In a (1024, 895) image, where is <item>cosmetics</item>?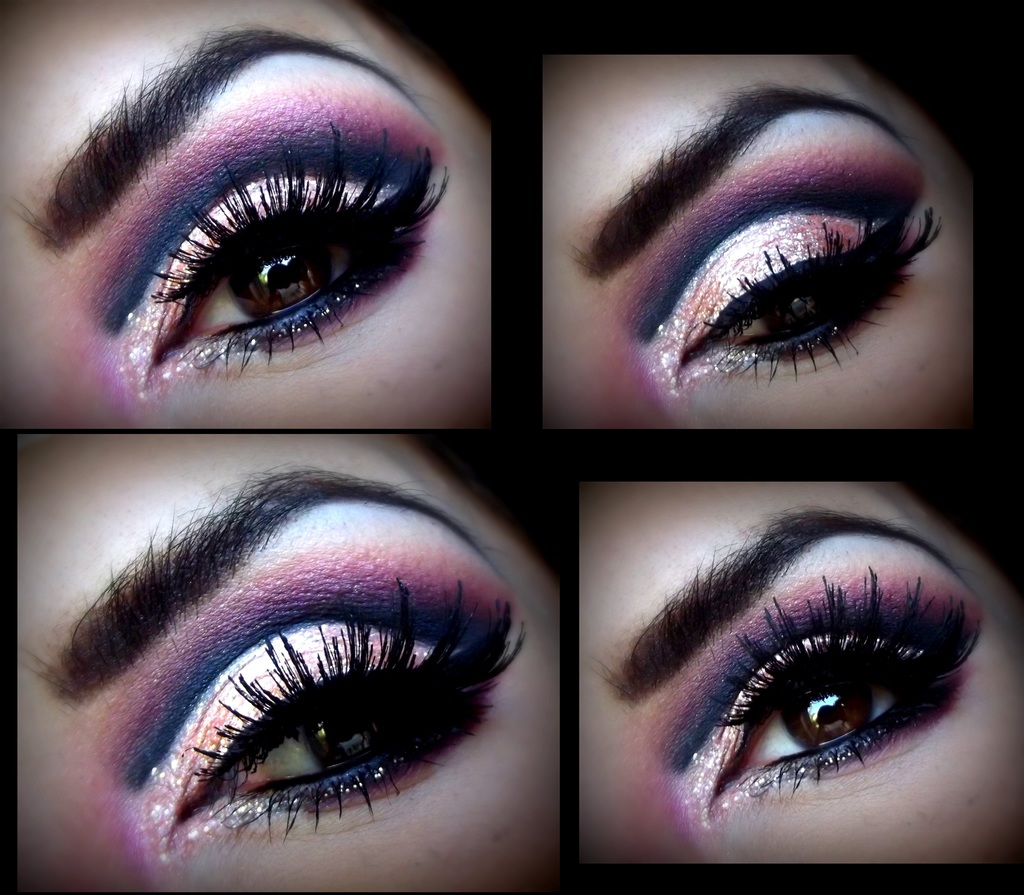
region(611, 525, 978, 805).
